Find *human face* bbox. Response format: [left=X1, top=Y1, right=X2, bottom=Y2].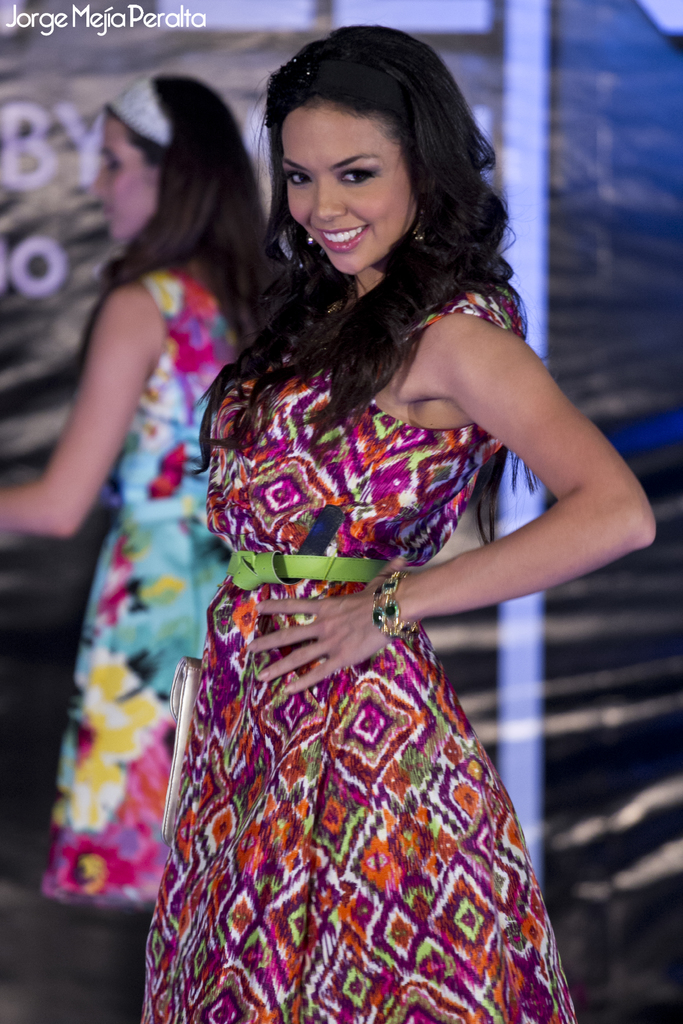
[left=283, top=95, right=418, bottom=273].
